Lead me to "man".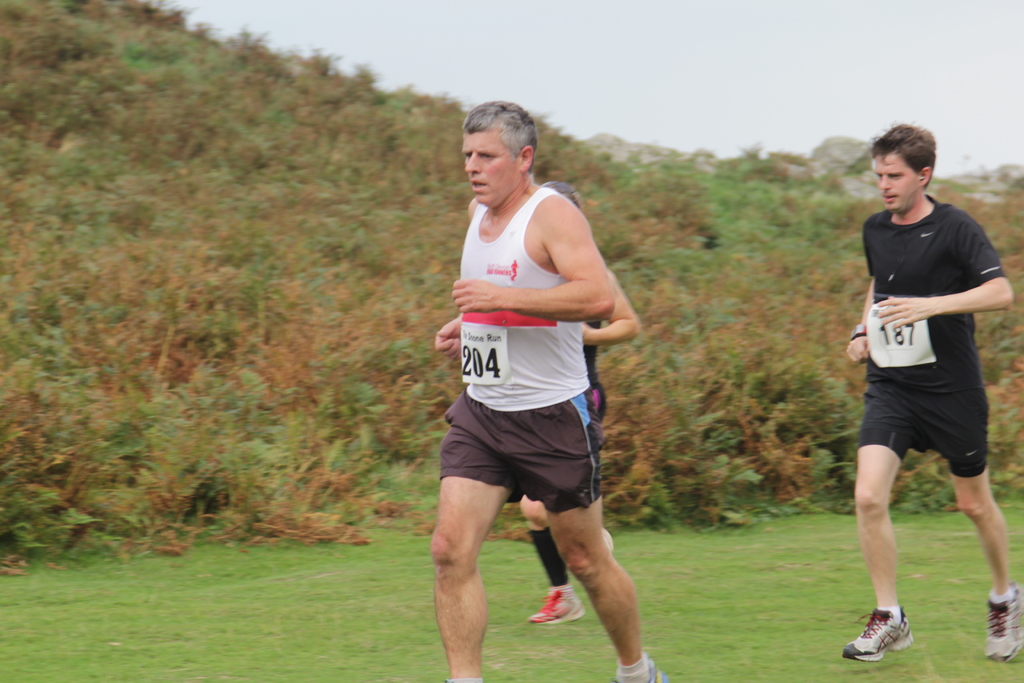
Lead to detection(520, 181, 640, 624).
